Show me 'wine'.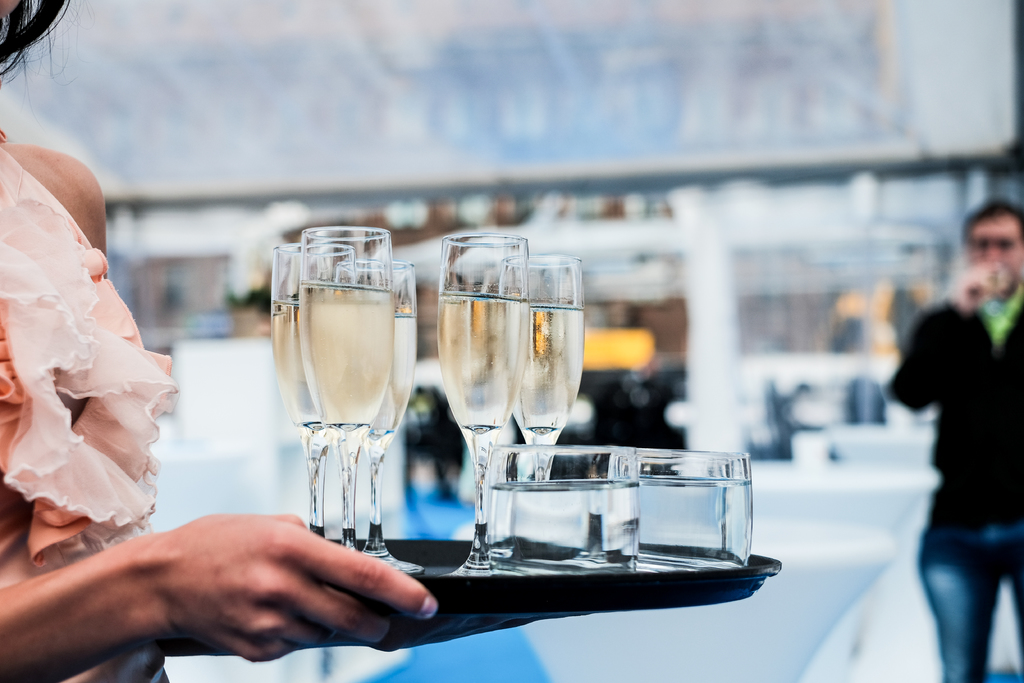
'wine' is here: {"x1": 368, "y1": 317, "x2": 417, "y2": 436}.
